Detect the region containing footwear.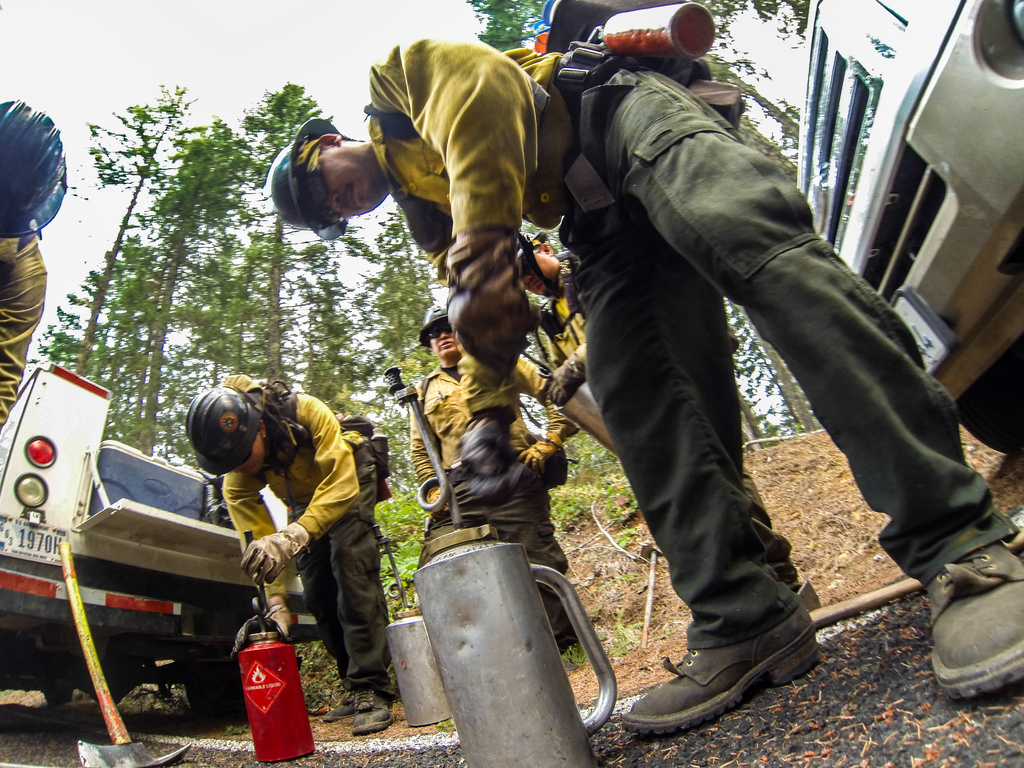
x1=338, y1=680, x2=388, y2=729.
